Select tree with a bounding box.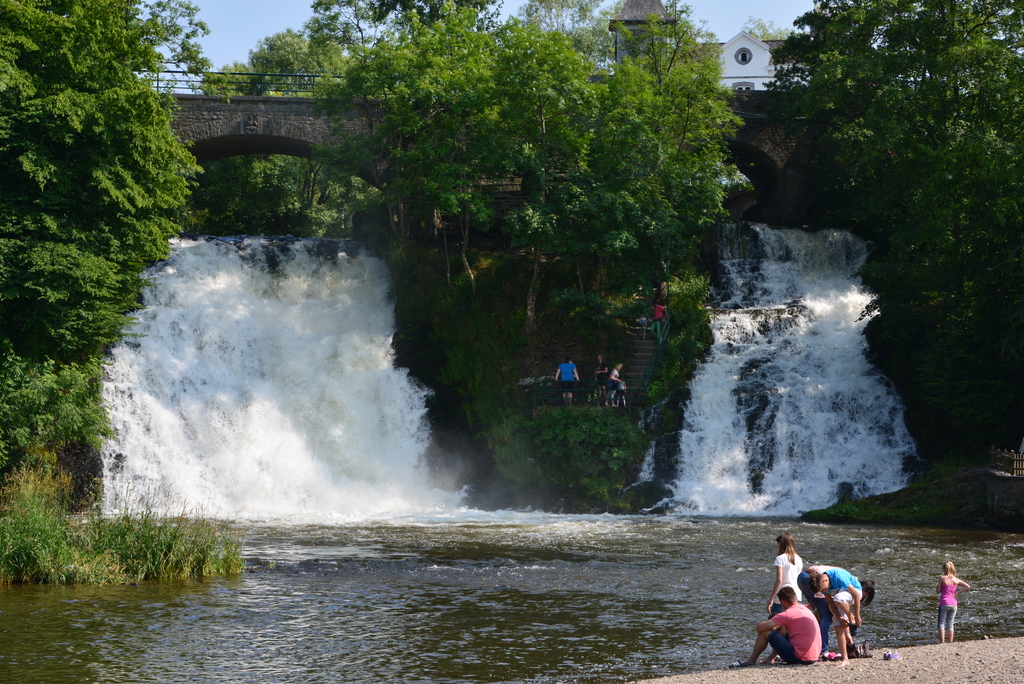
<region>201, 36, 391, 216</region>.
